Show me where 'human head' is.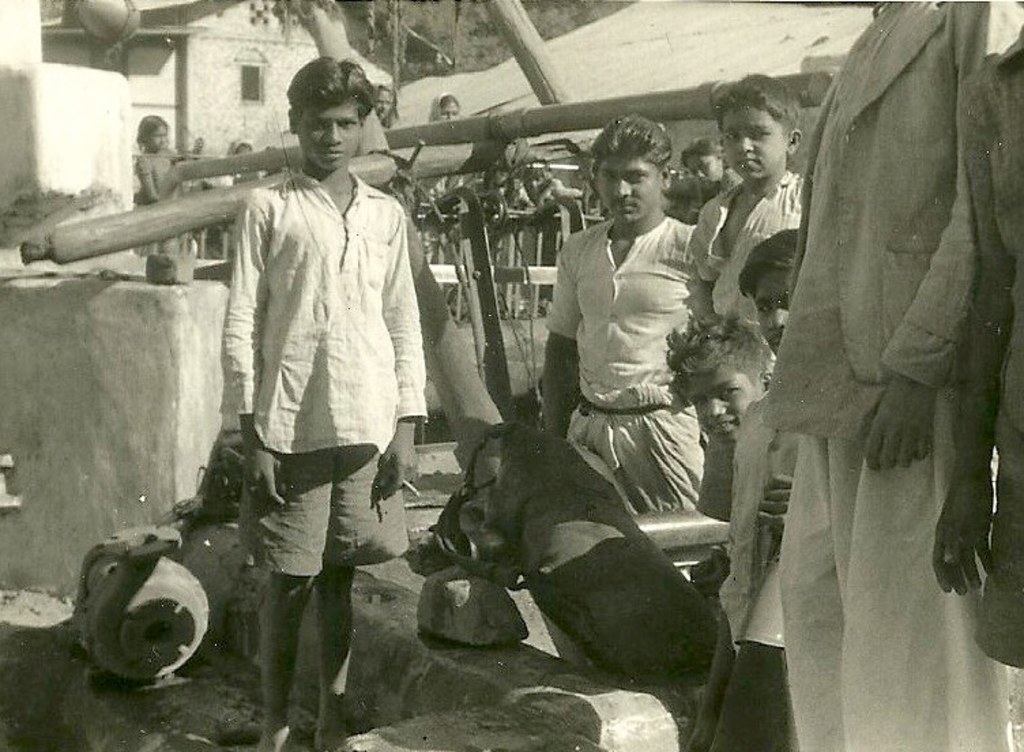
'human head' is at [left=663, top=311, right=768, bottom=452].
